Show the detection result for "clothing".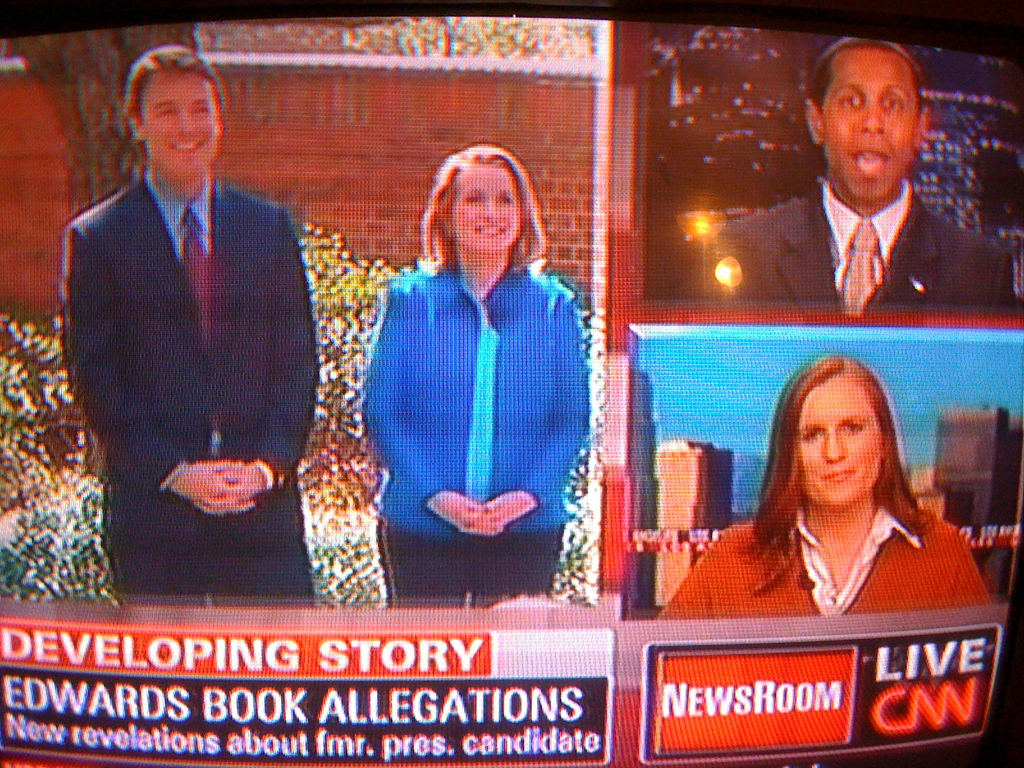
<bbox>680, 182, 1017, 314</bbox>.
